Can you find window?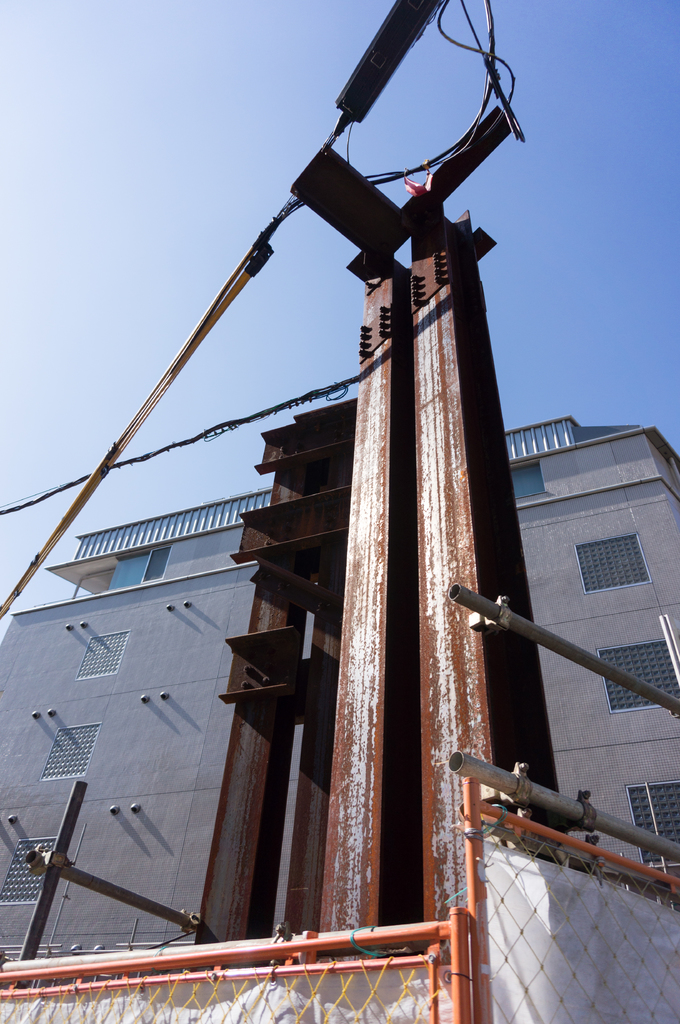
Yes, bounding box: box(510, 464, 541, 499).
